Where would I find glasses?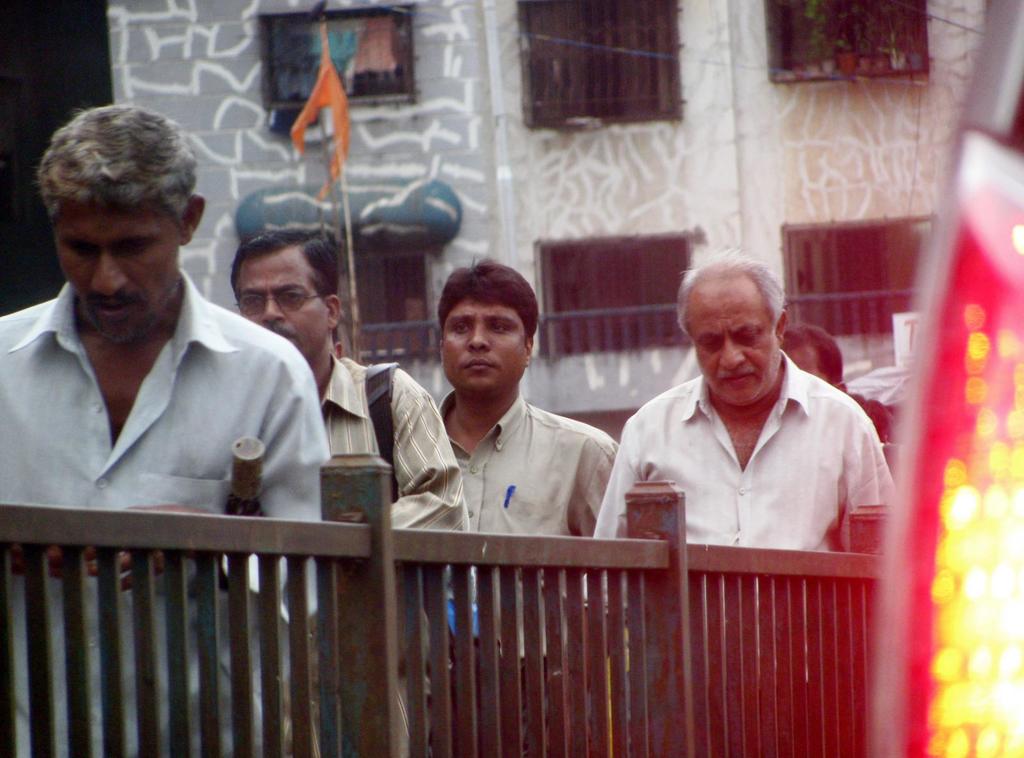
At region(235, 290, 321, 312).
